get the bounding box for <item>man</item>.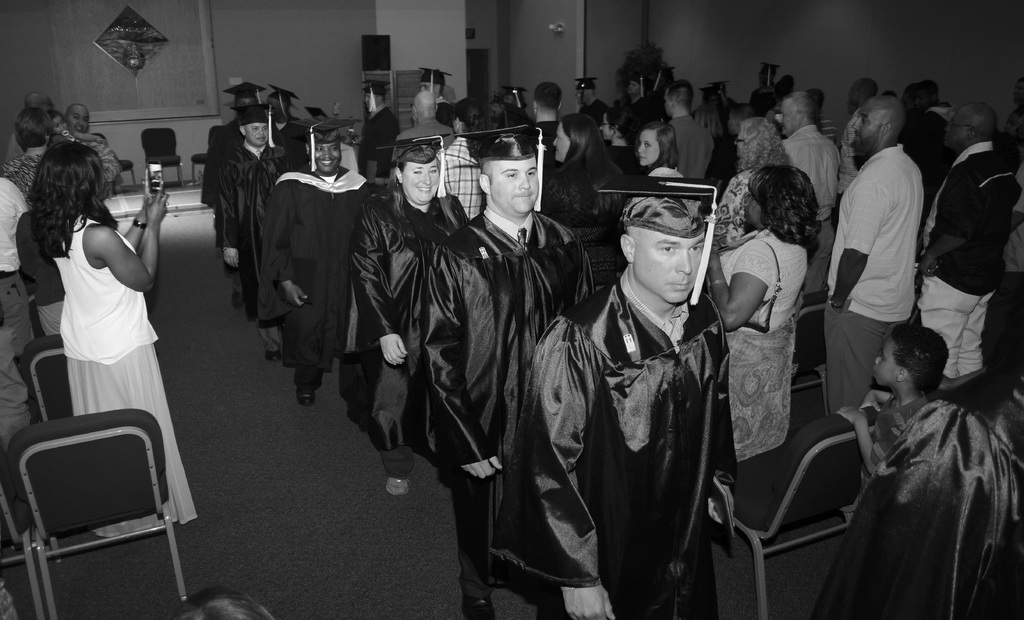
pyautogui.locateOnScreen(0, 323, 30, 459).
